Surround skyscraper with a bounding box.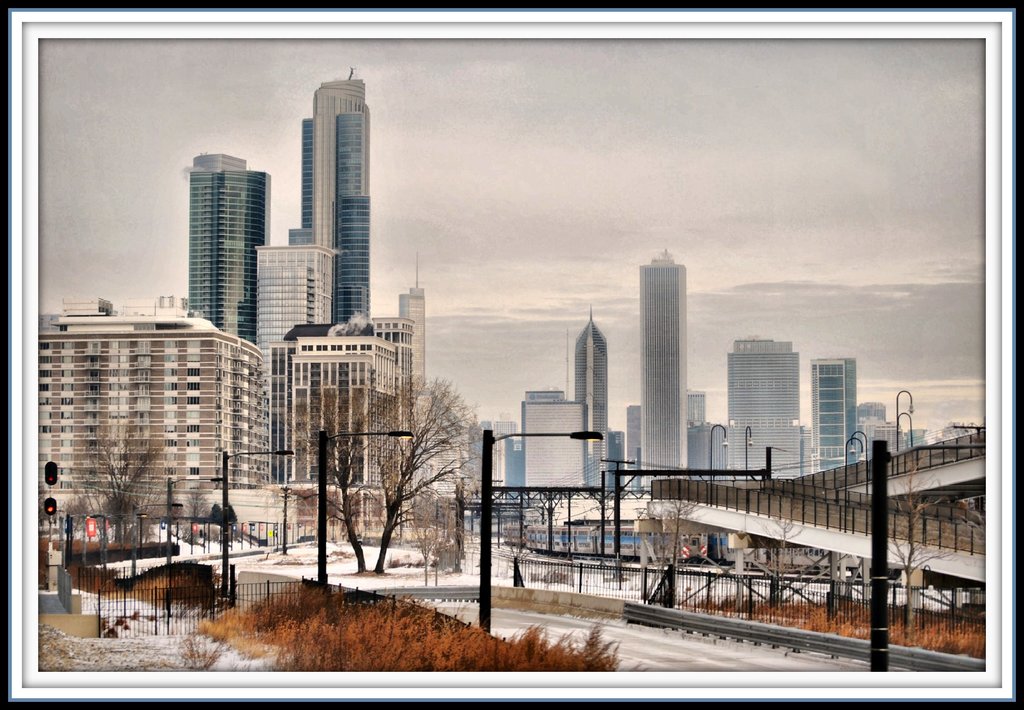
[243,230,333,401].
